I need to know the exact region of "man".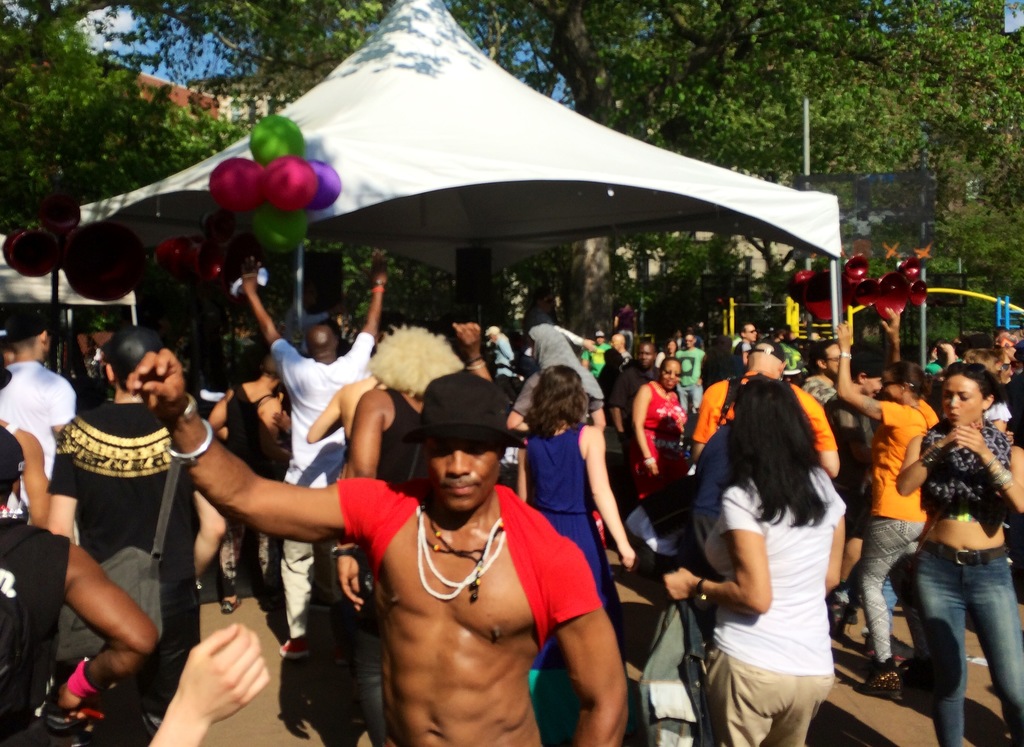
Region: left=803, top=339, right=838, bottom=405.
